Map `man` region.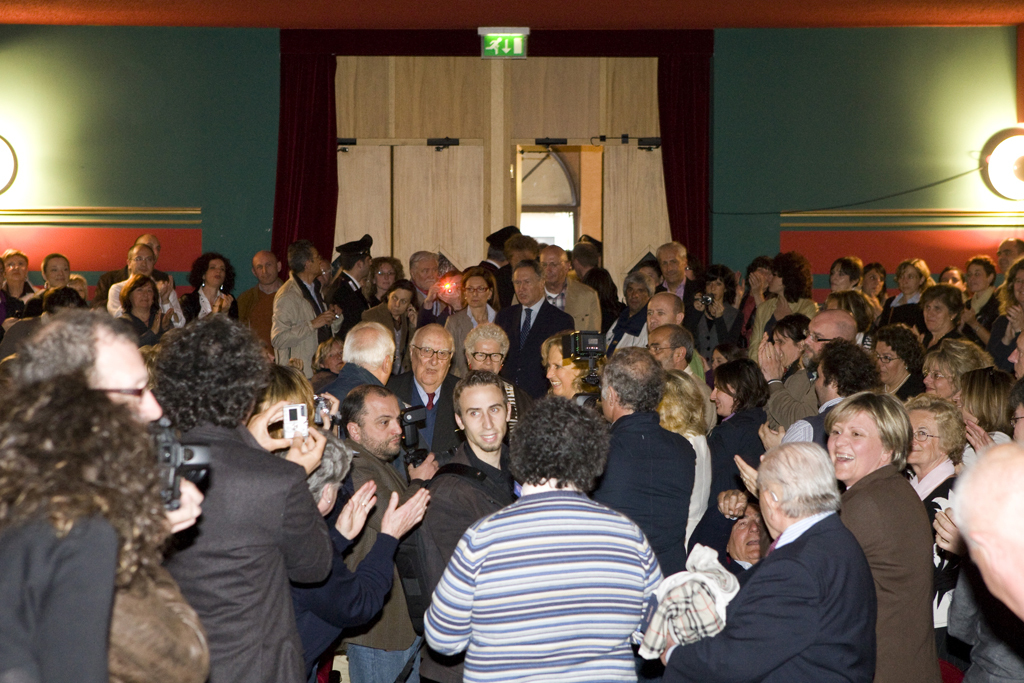
Mapped to Rect(165, 312, 334, 682).
